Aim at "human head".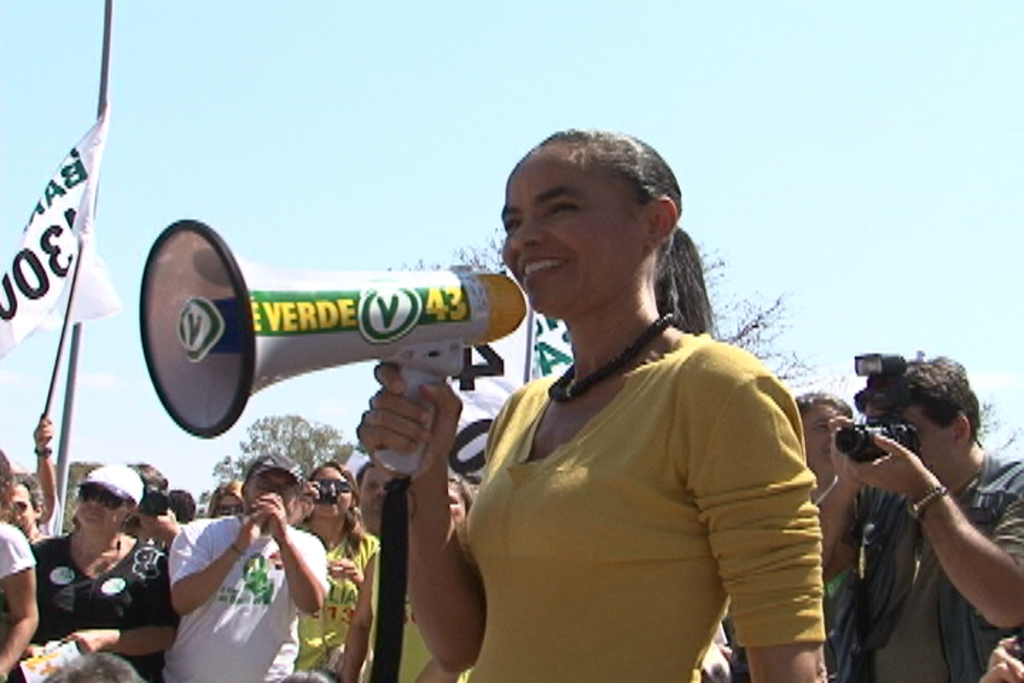
Aimed at bbox(407, 477, 474, 531).
